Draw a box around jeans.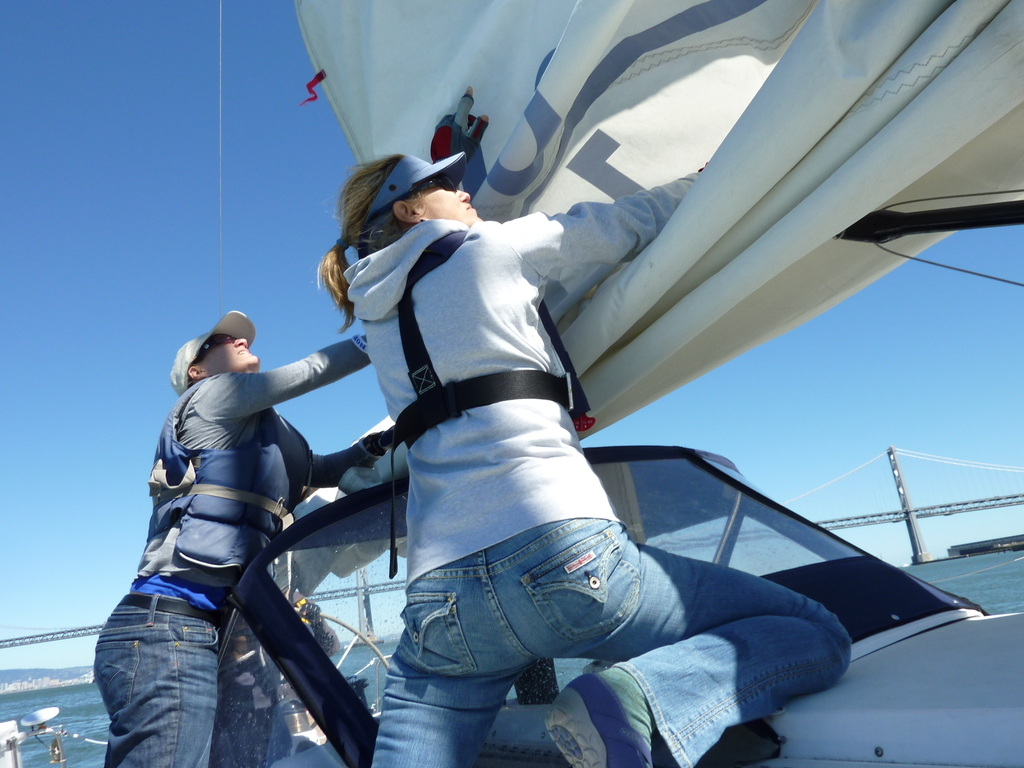
locate(353, 516, 810, 755).
